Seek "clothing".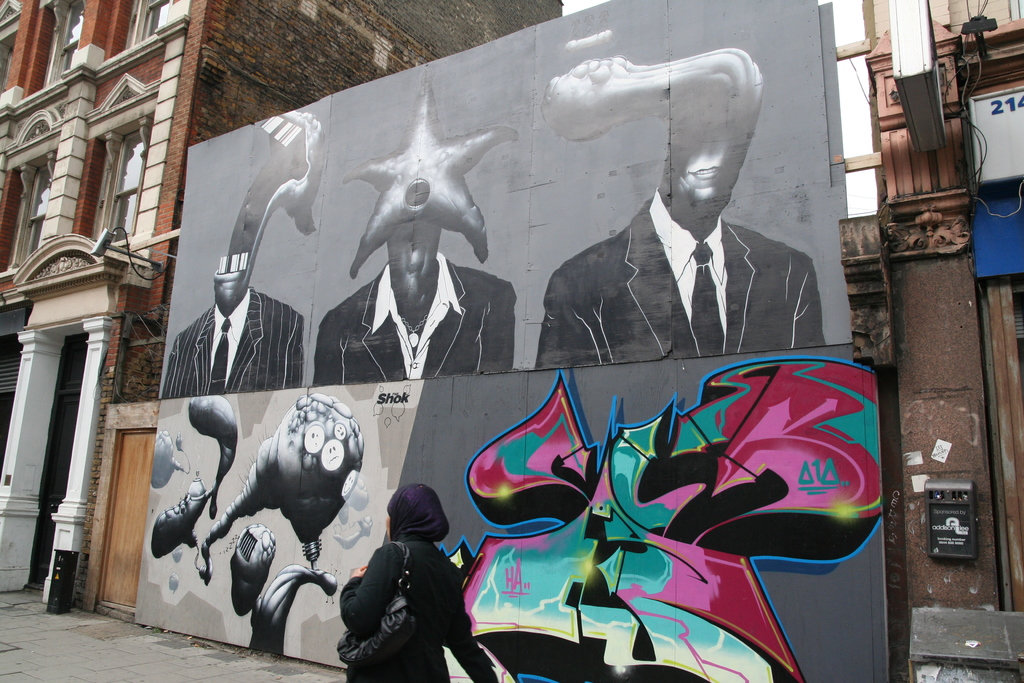
bbox=(339, 538, 493, 682).
